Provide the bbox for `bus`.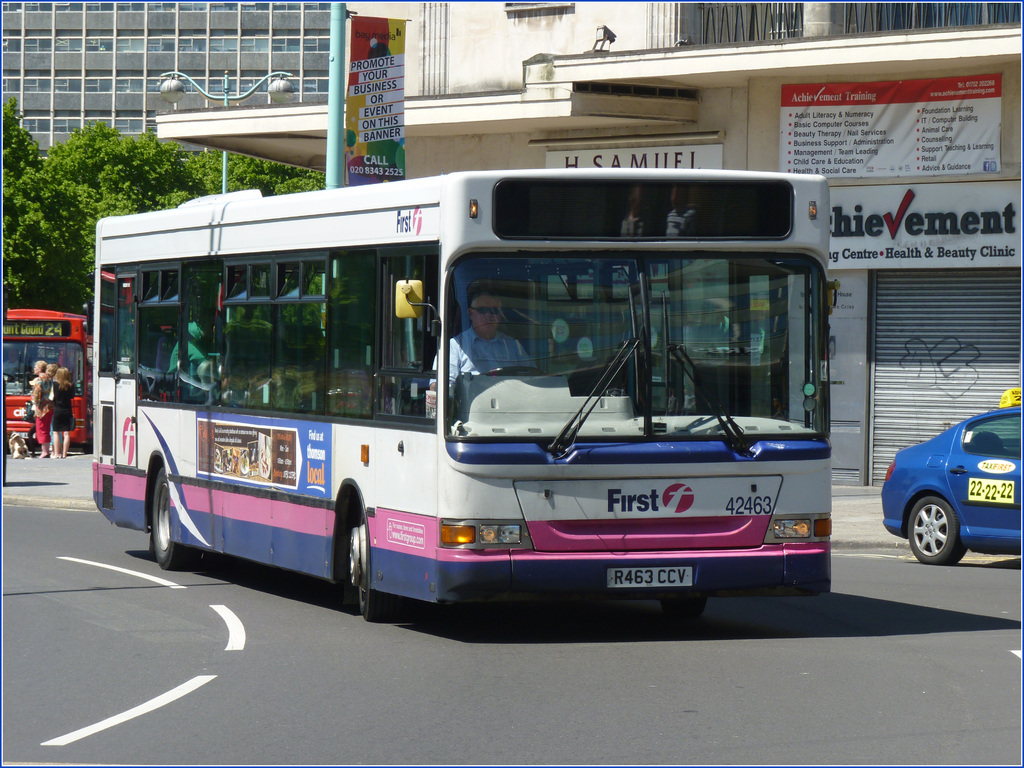
4:310:93:449.
